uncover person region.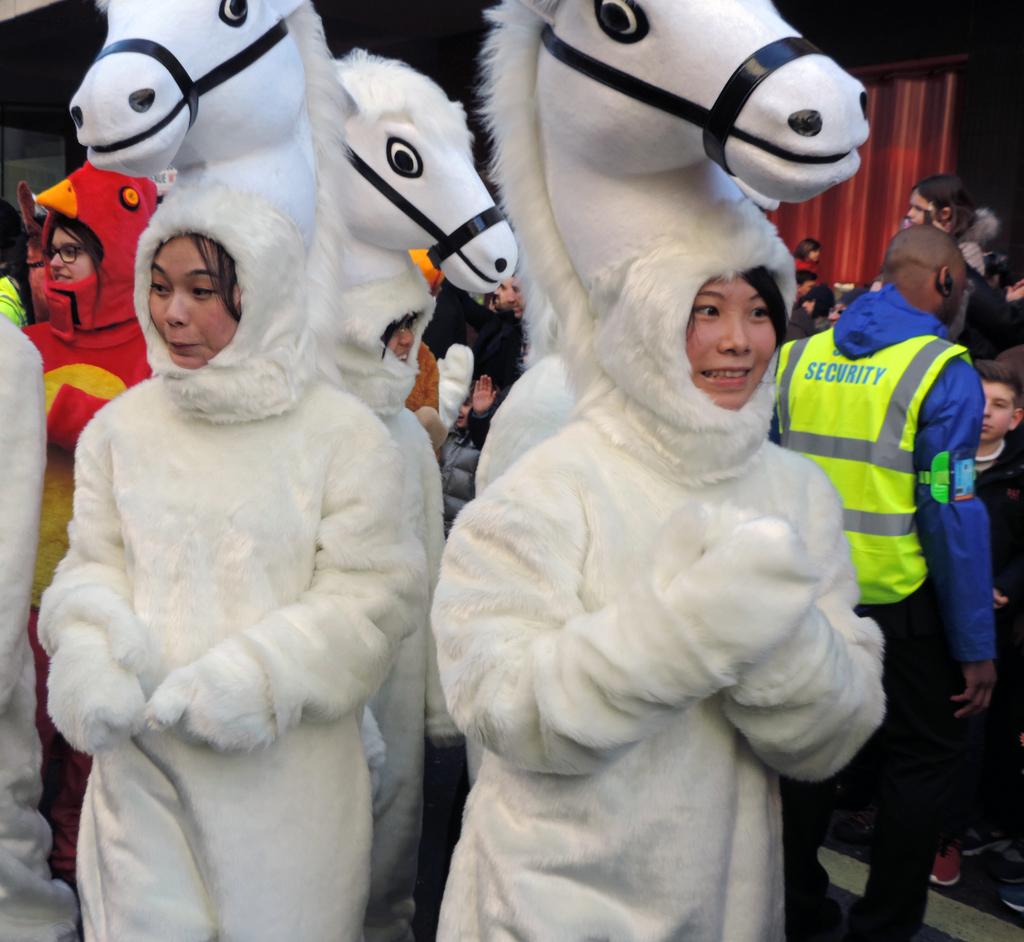
Uncovered: {"x1": 13, "y1": 159, "x2": 148, "y2": 885}.
